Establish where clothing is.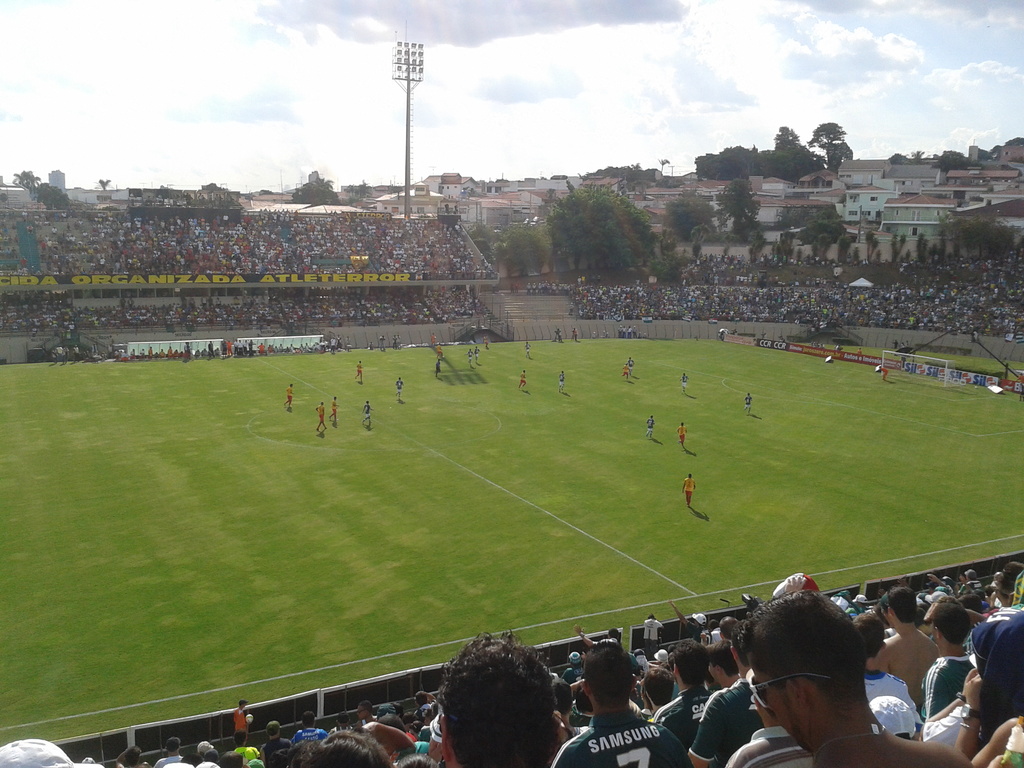
Established at <bbox>154, 756, 182, 767</bbox>.
